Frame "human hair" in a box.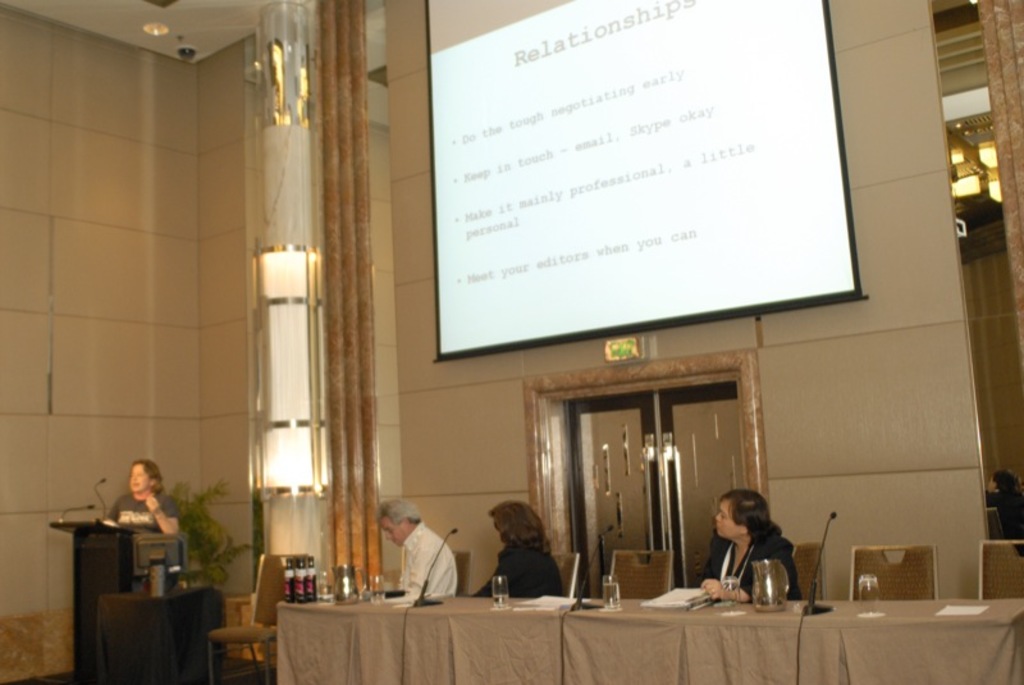
125 458 163 489.
